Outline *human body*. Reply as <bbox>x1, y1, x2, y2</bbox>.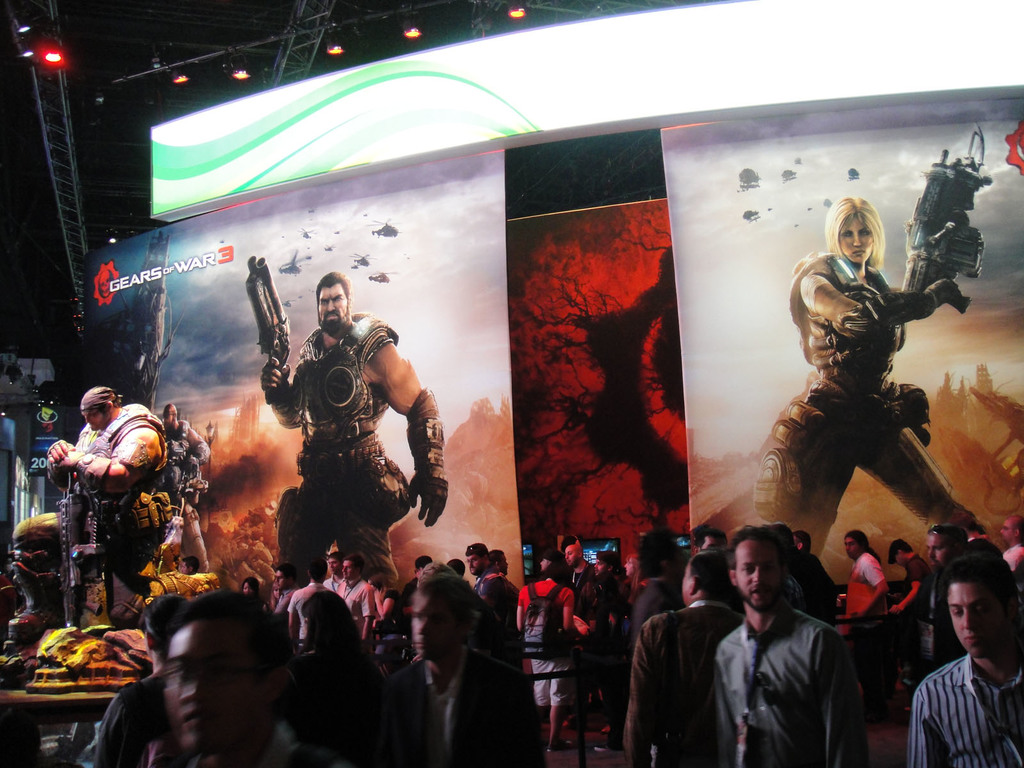
<bbox>749, 250, 982, 550</bbox>.
